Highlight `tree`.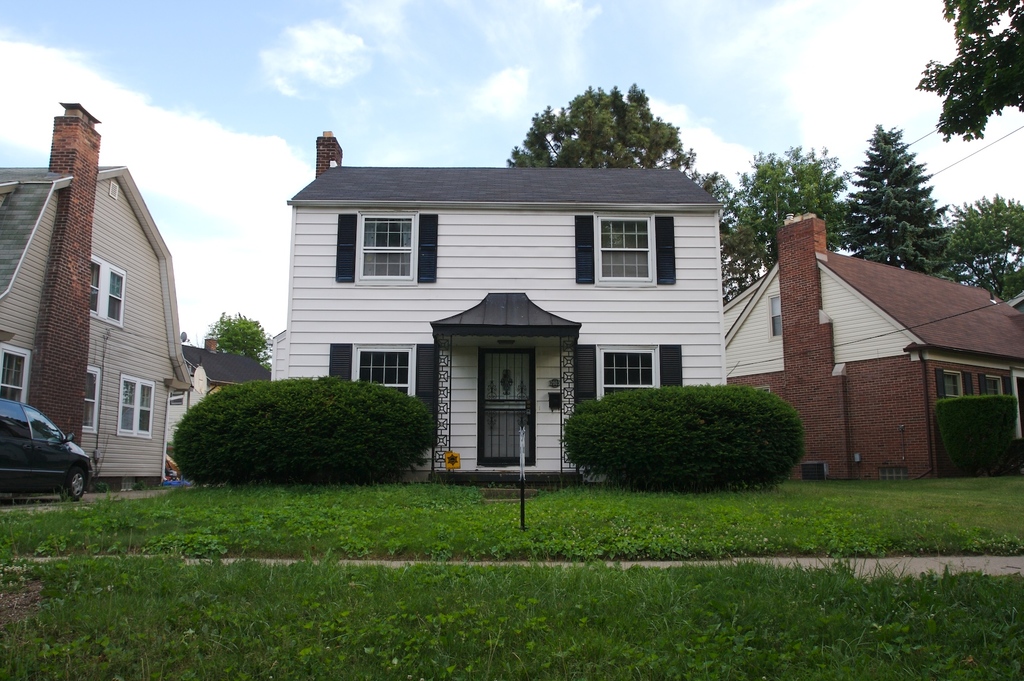
Highlighted region: 943/381/1021/474.
